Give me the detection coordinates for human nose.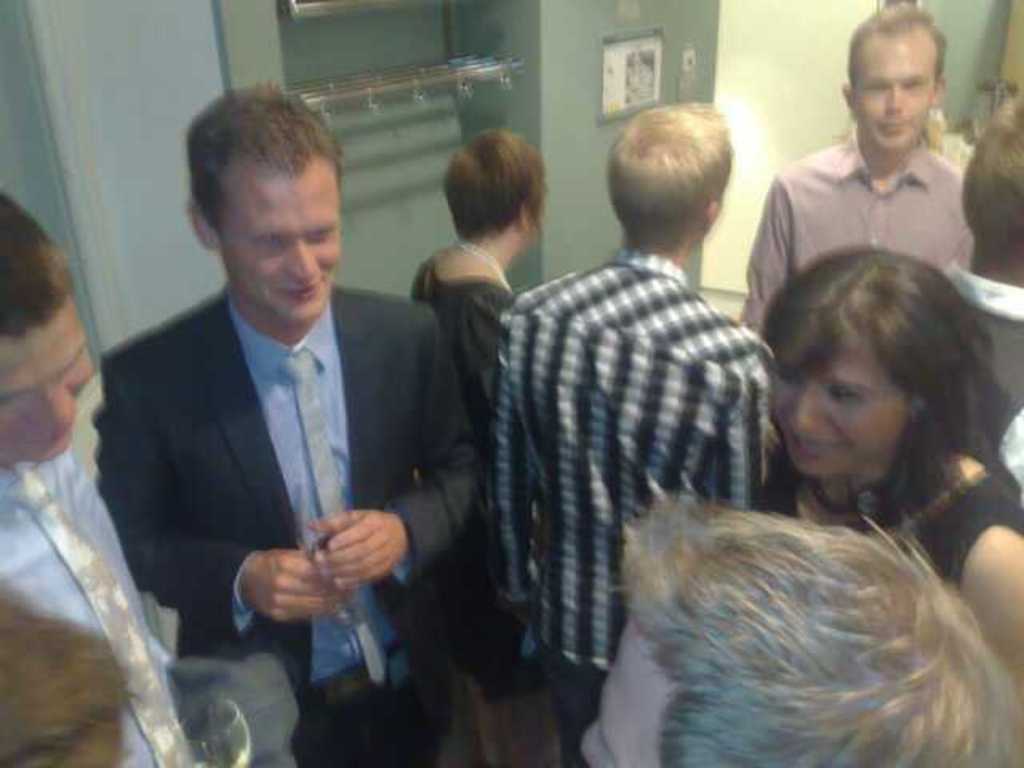
[30,386,75,437].
